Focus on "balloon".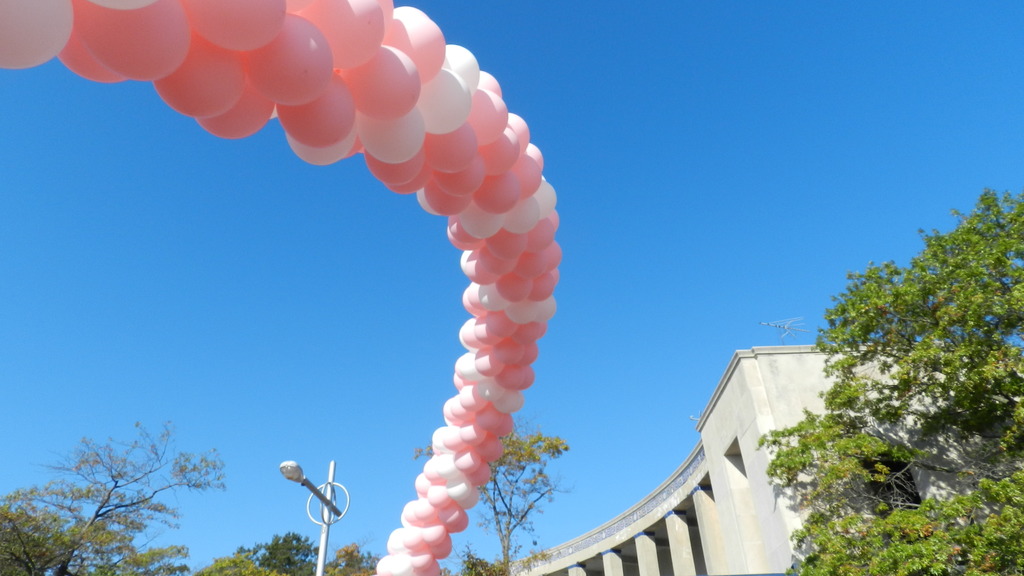
Focused at bbox(3, 0, 75, 65).
